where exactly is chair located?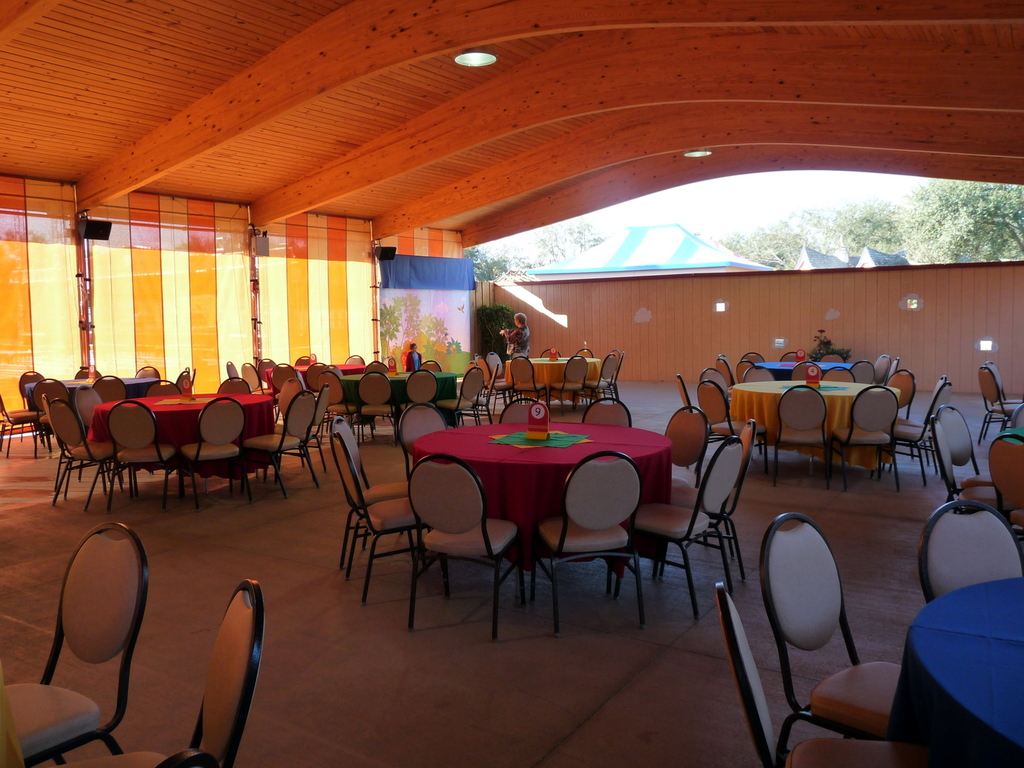
Its bounding box is 71 366 102 380.
